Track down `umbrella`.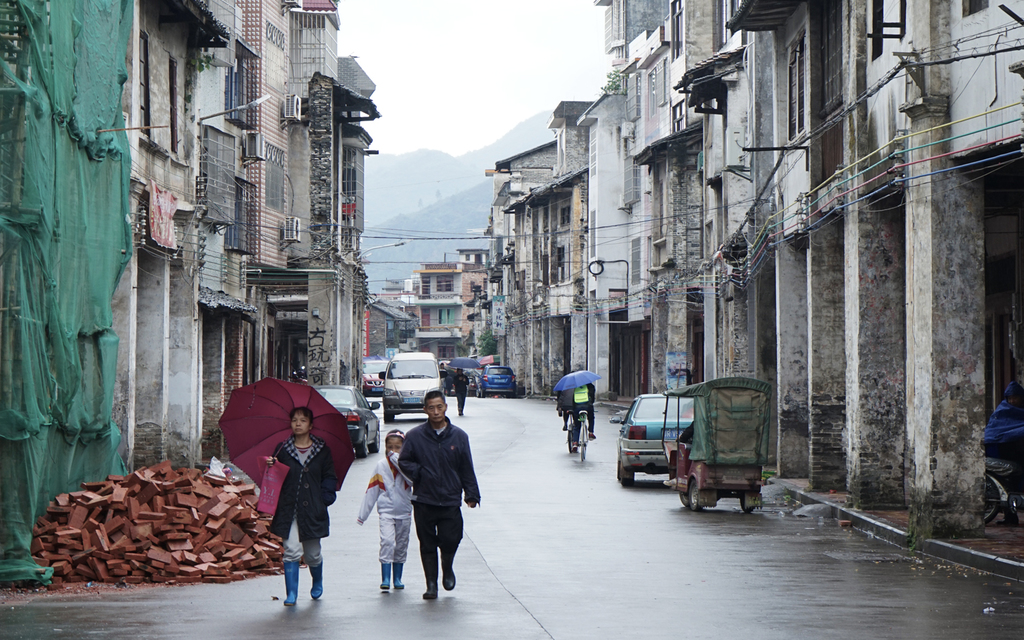
Tracked to crop(447, 356, 482, 376).
